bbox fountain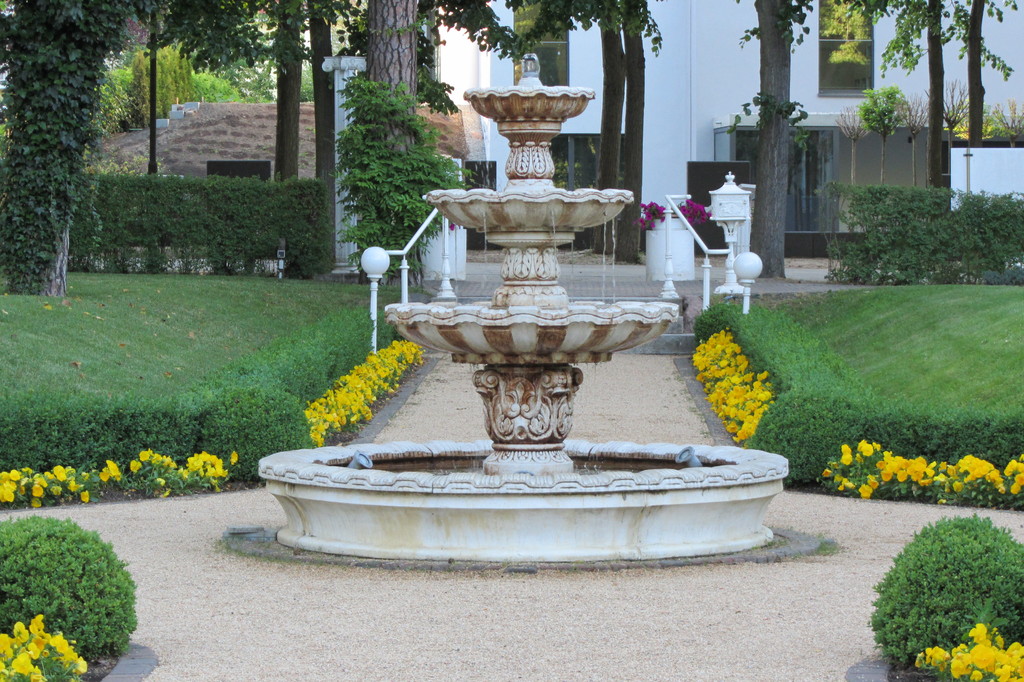
{"left": 273, "top": 53, "right": 779, "bottom": 619}
